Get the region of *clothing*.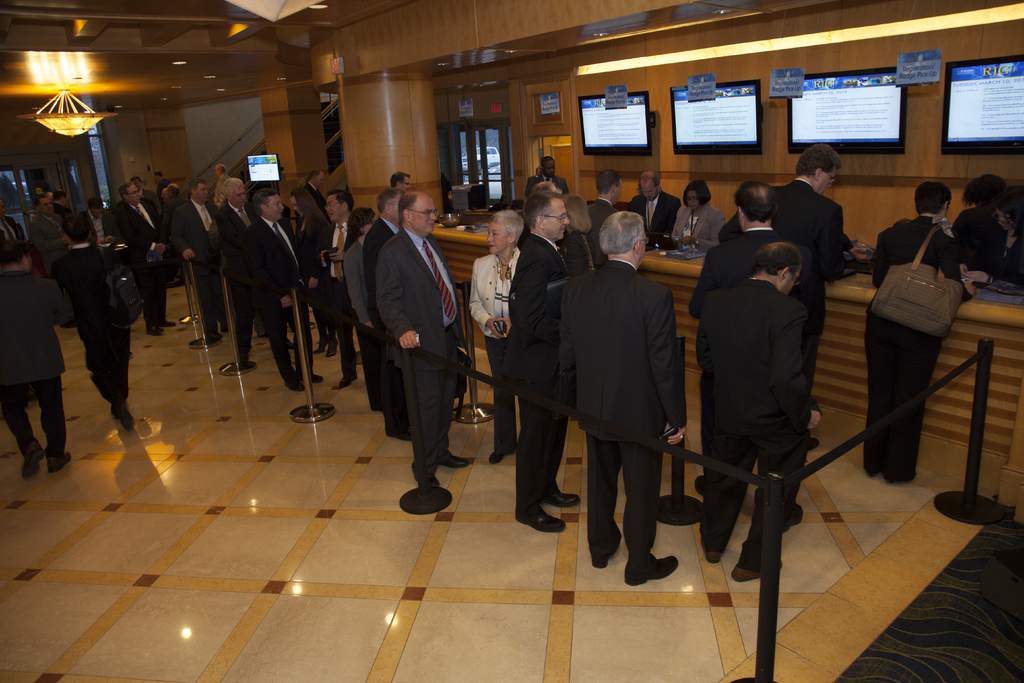
detection(470, 235, 532, 459).
